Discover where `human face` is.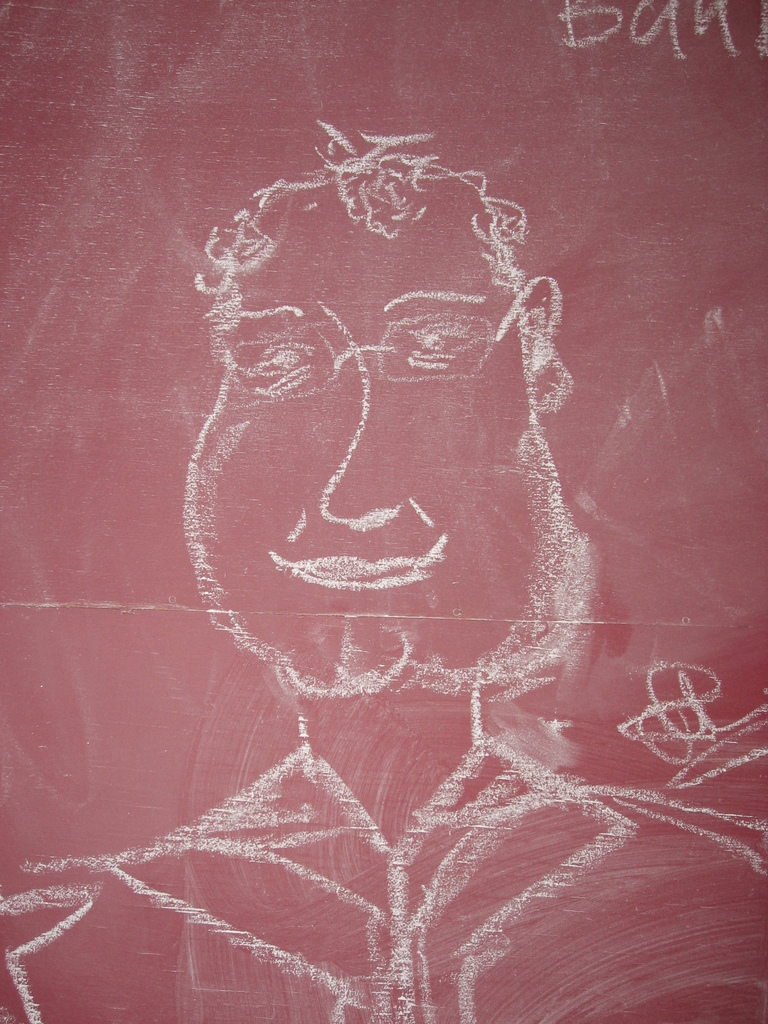
Discovered at detection(177, 170, 602, 688).
